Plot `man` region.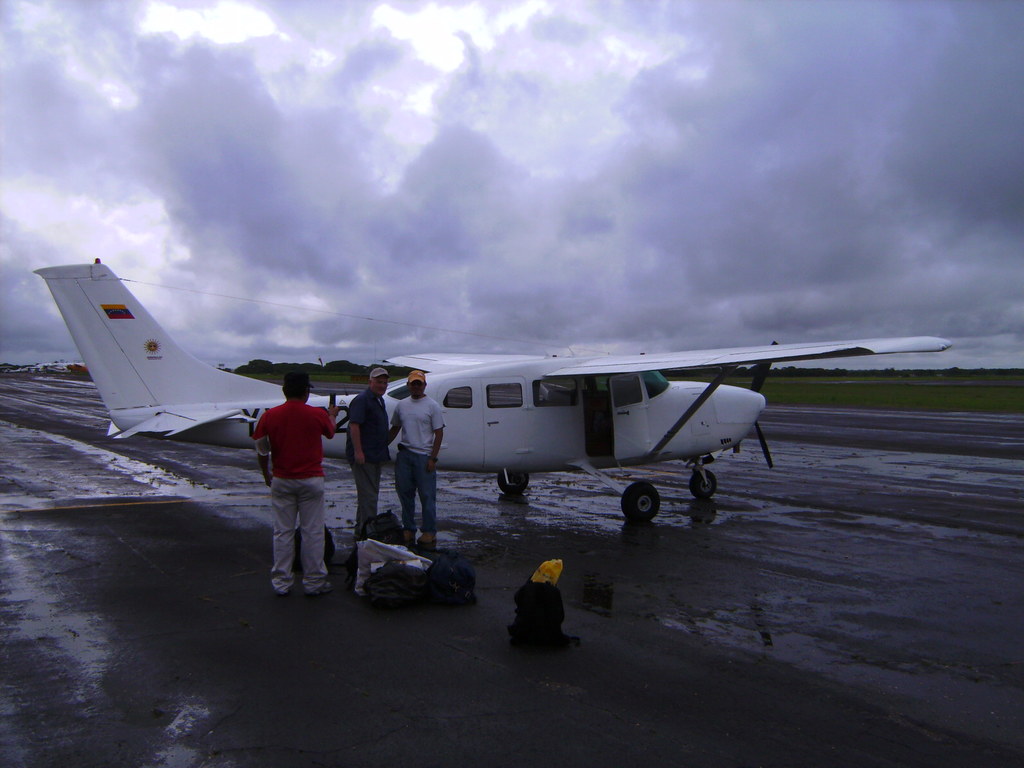
Plotted at bbox=[387, 370, 446, 545].
